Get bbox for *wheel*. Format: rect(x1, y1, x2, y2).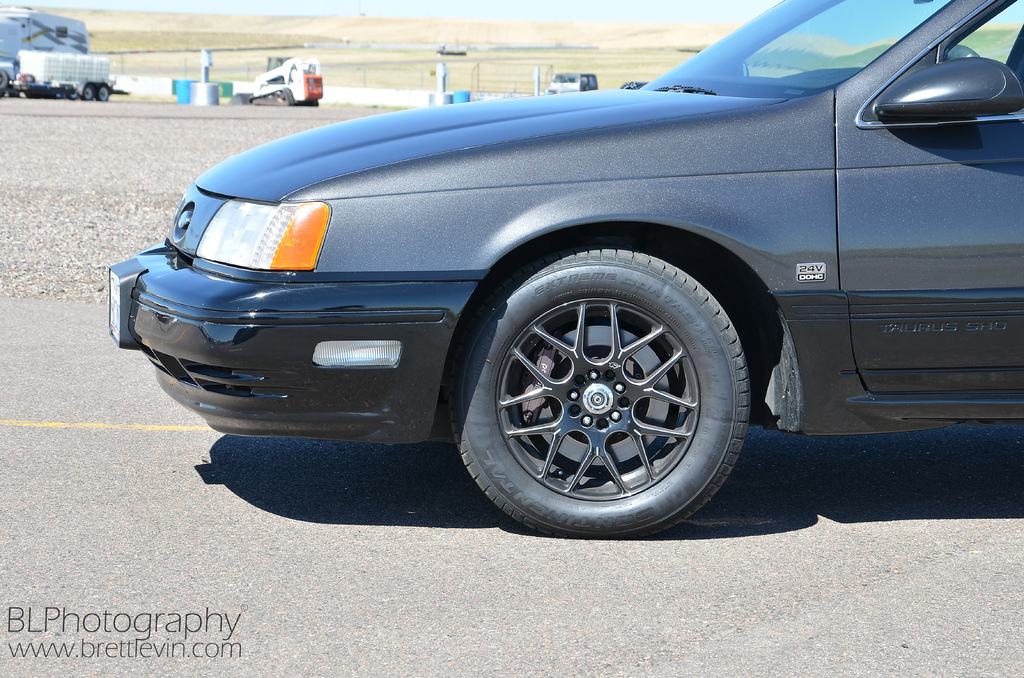
rect(76, 75, 93, 106).
